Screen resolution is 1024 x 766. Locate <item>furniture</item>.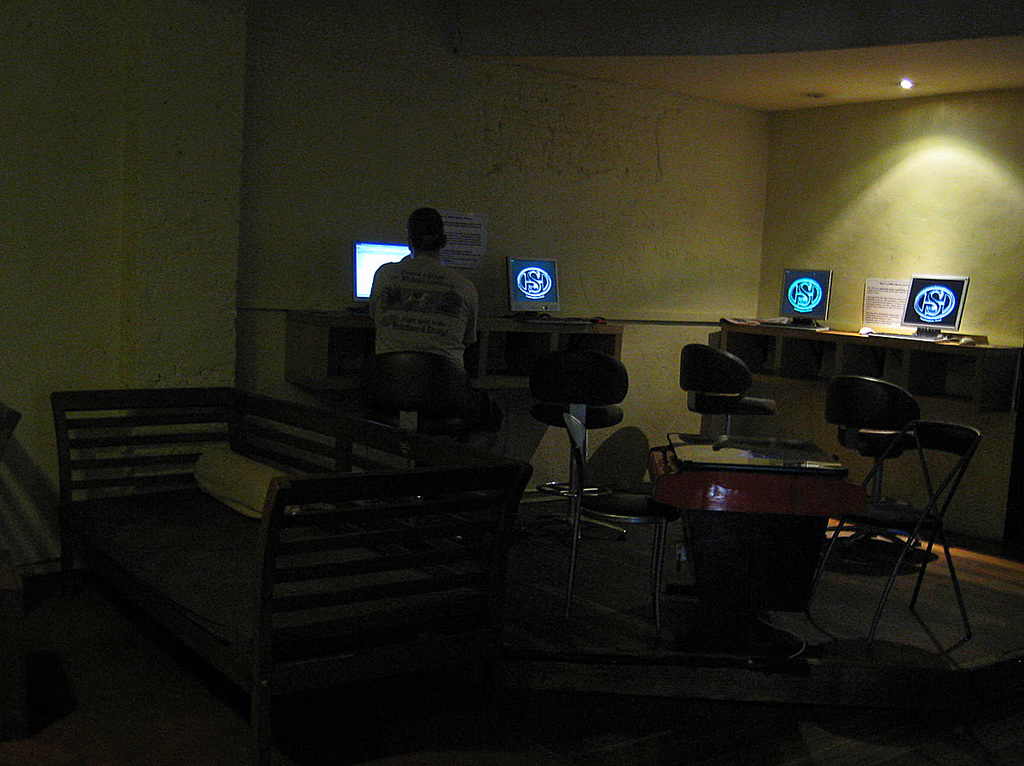
region(526, 347, 626, 544).
